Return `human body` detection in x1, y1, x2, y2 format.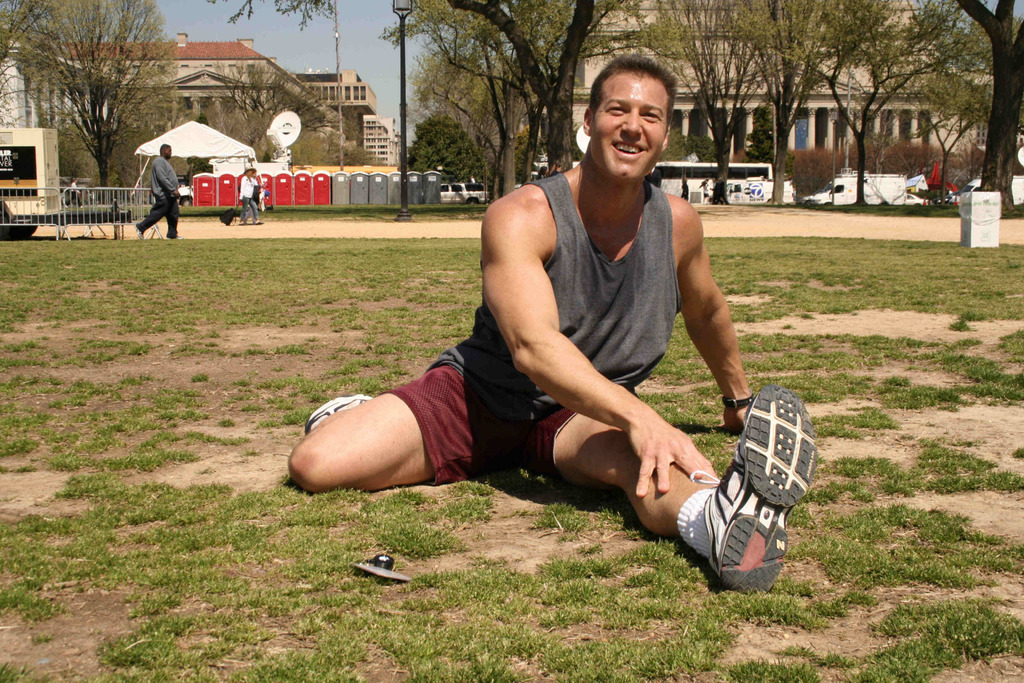
288, 46, 822, 600.
